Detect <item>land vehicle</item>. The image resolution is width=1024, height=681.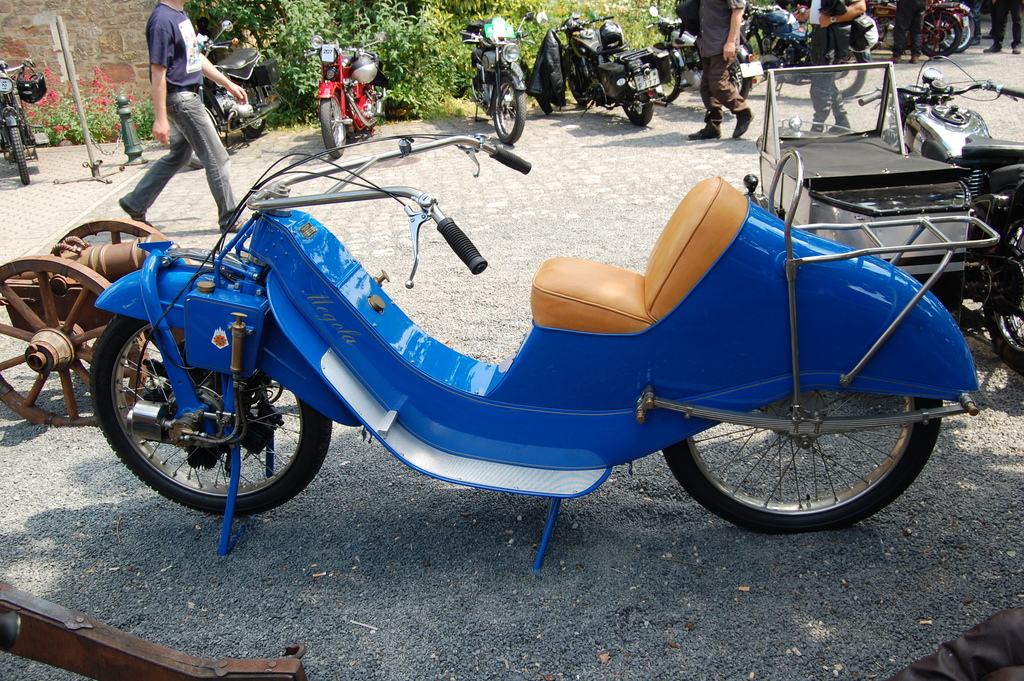
[x1=739, y1=0, x2=867, y2=81].
